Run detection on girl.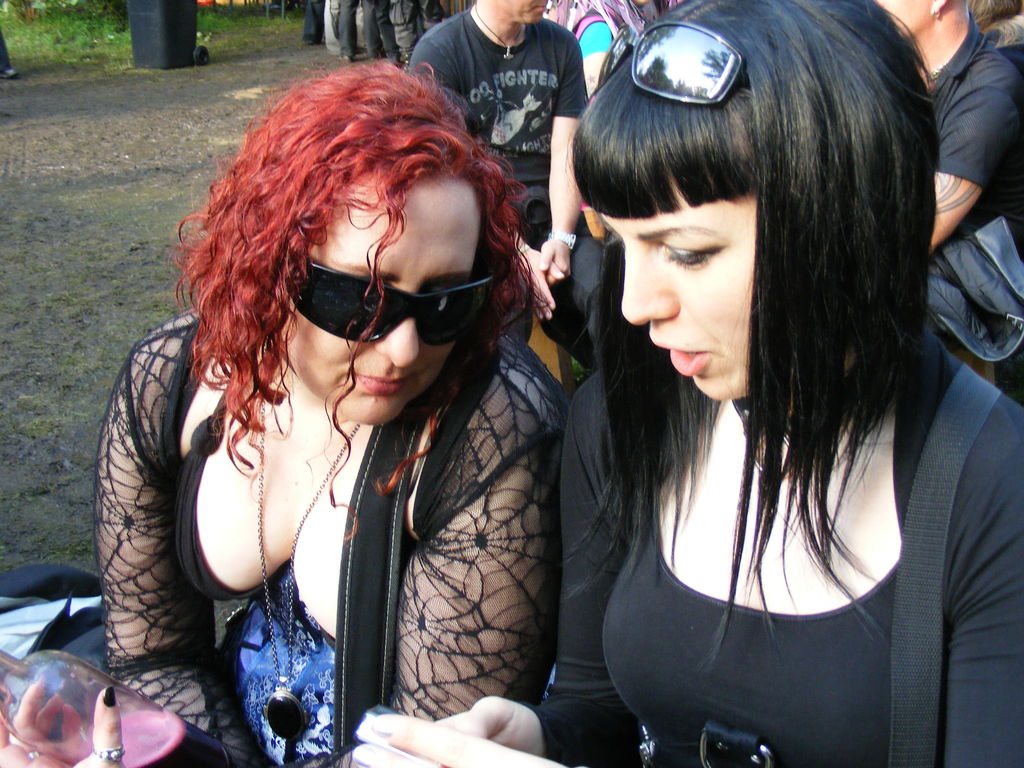
Result: (left=0, top=49, right=566, bottom=767).
